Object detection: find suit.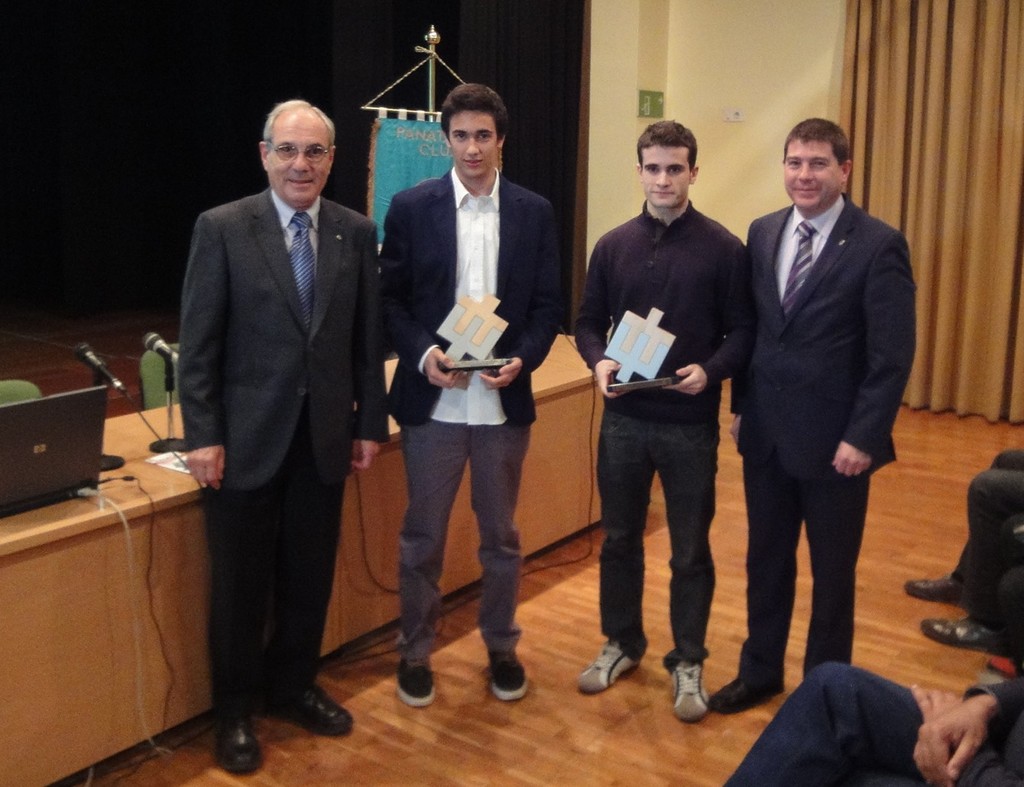
bbox=(176, 185, 391, 722).
